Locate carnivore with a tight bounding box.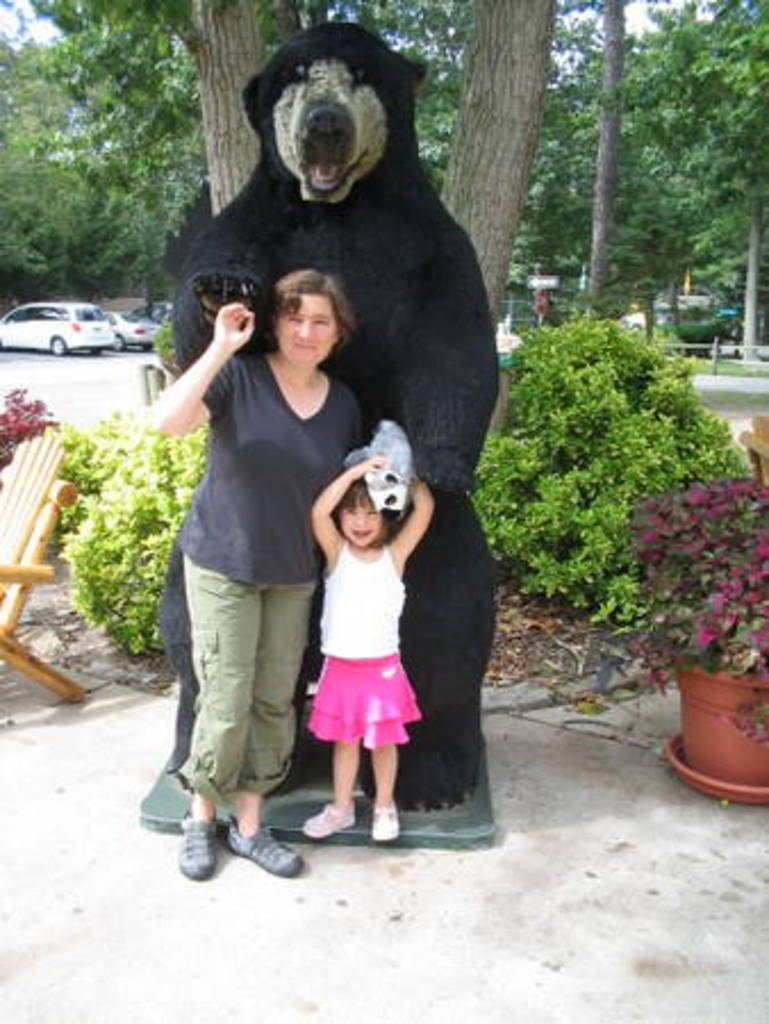
{"x1": 307, "y1": 460, "x2": 437, "y2": 847}.
